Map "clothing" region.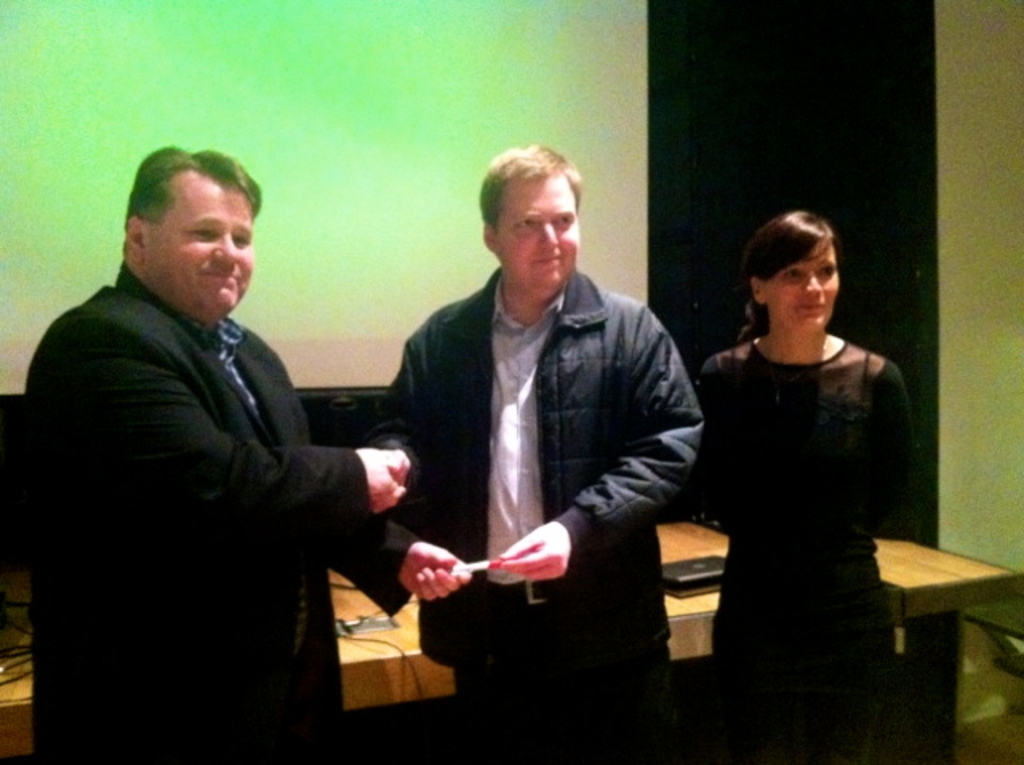
Mapped to [left=30, top=197, right=405, bottom=751].
